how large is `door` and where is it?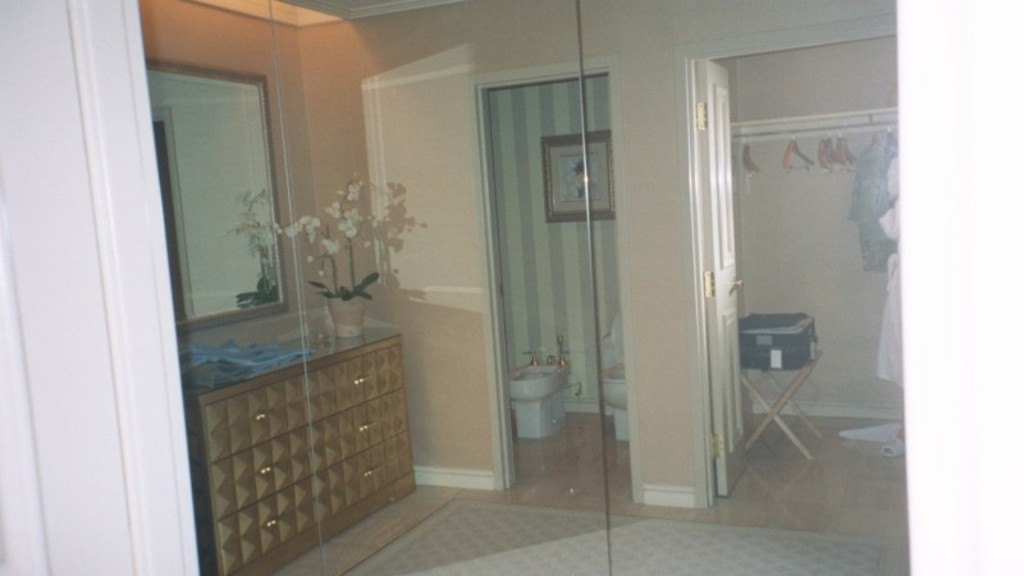
Bounding box: {"x1": 655, "y1": 20, "x2": 899, "y2": 483}.
